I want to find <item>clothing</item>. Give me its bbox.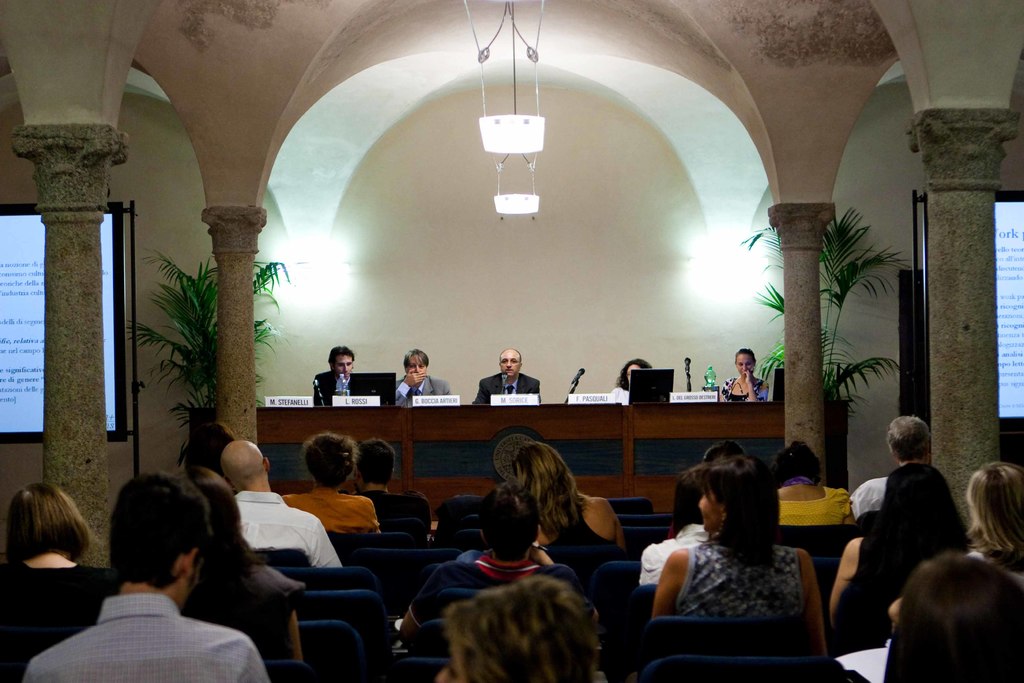
(x1=397, y1=375, x2=454, y2=404).
